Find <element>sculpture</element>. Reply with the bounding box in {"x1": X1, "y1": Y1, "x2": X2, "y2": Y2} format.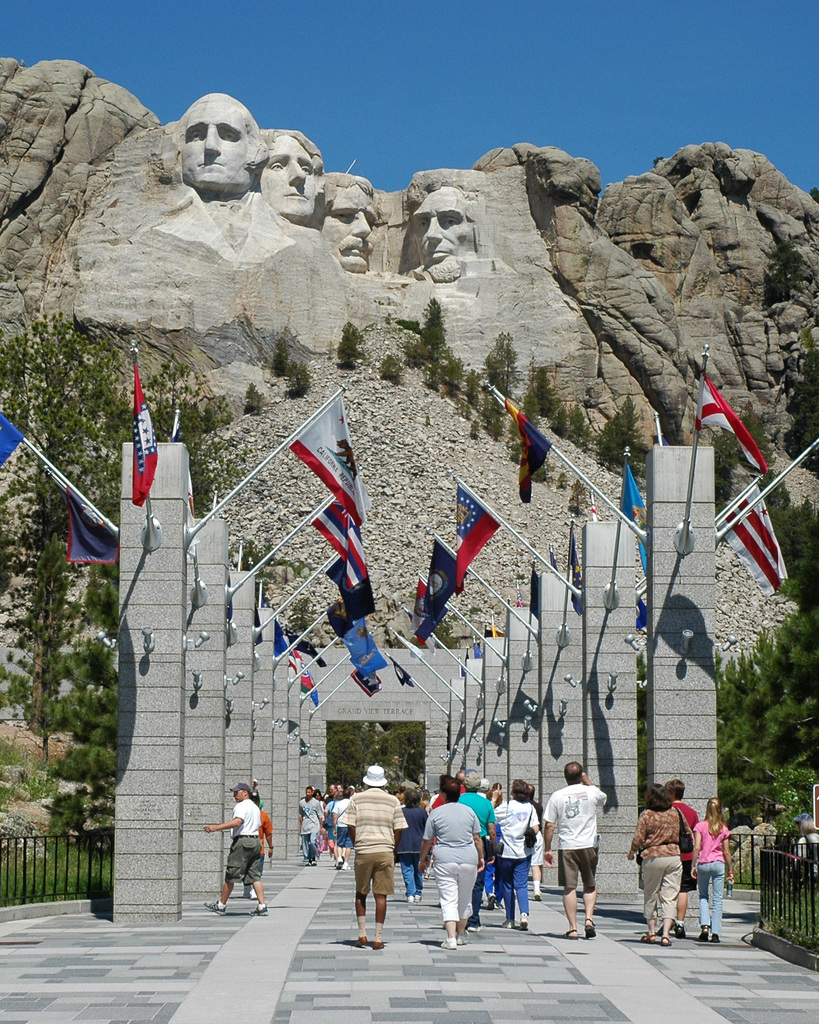
{"x1": 243, "y1": 107, "x2": 324, "y2": 220}.
